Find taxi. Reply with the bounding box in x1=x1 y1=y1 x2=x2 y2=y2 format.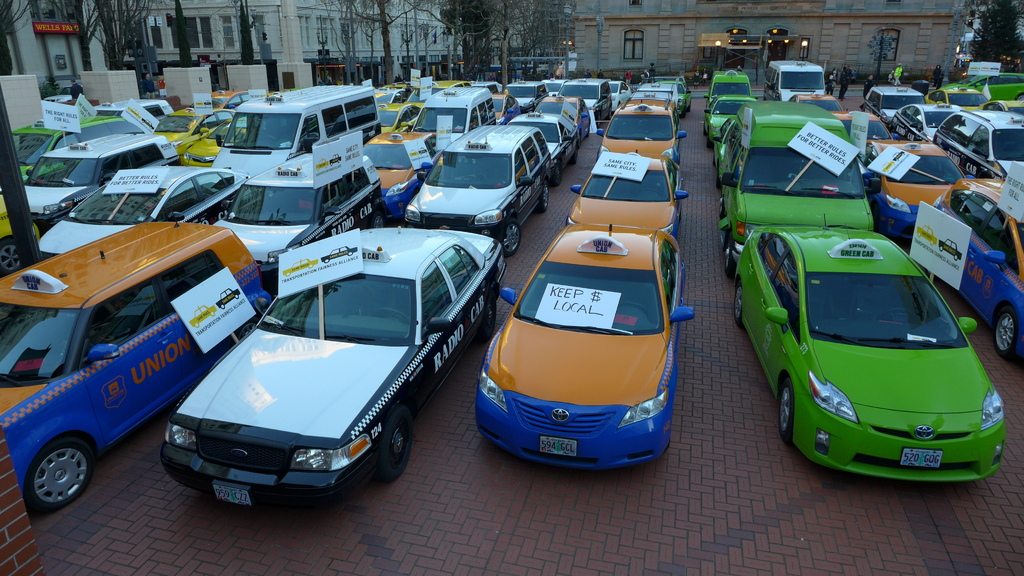
x1=0 y1=209 x2=262 y2=503.
